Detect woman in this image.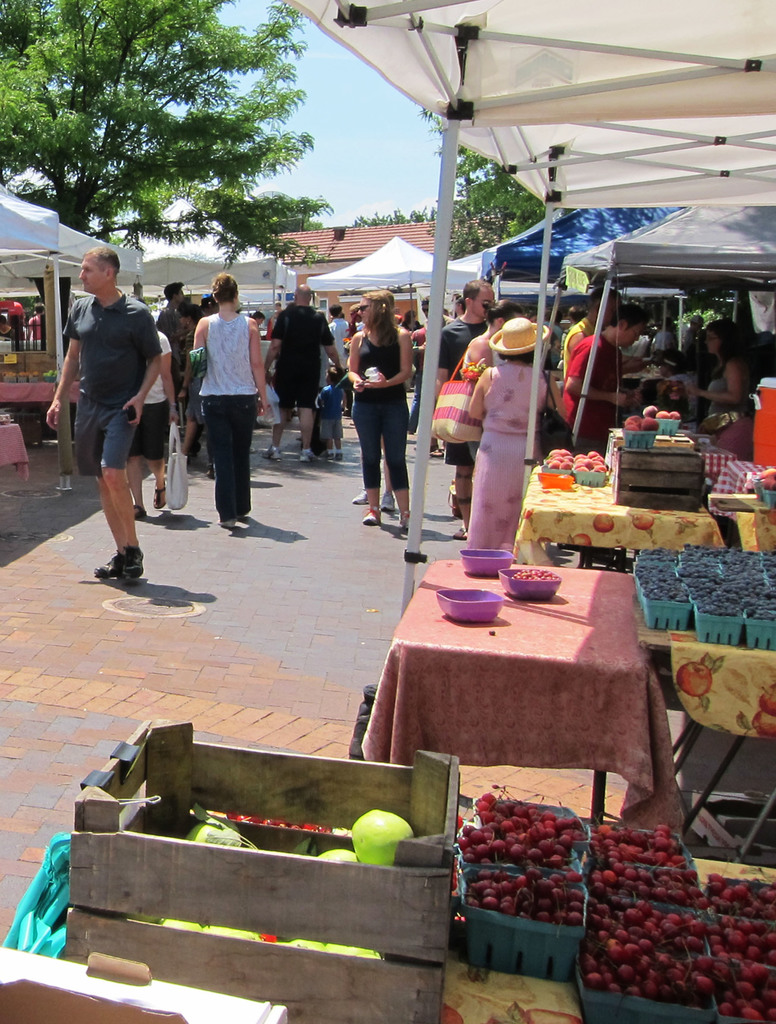
Detection: region(335, 294, 423, 537).
